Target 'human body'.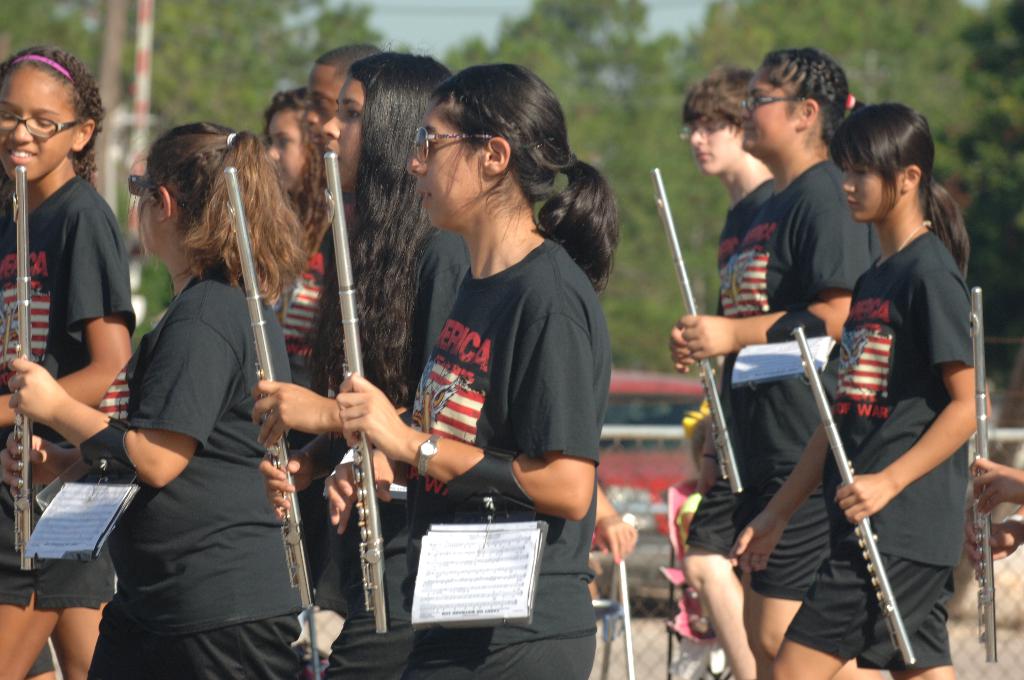
Target region: 680/176/777/679.
